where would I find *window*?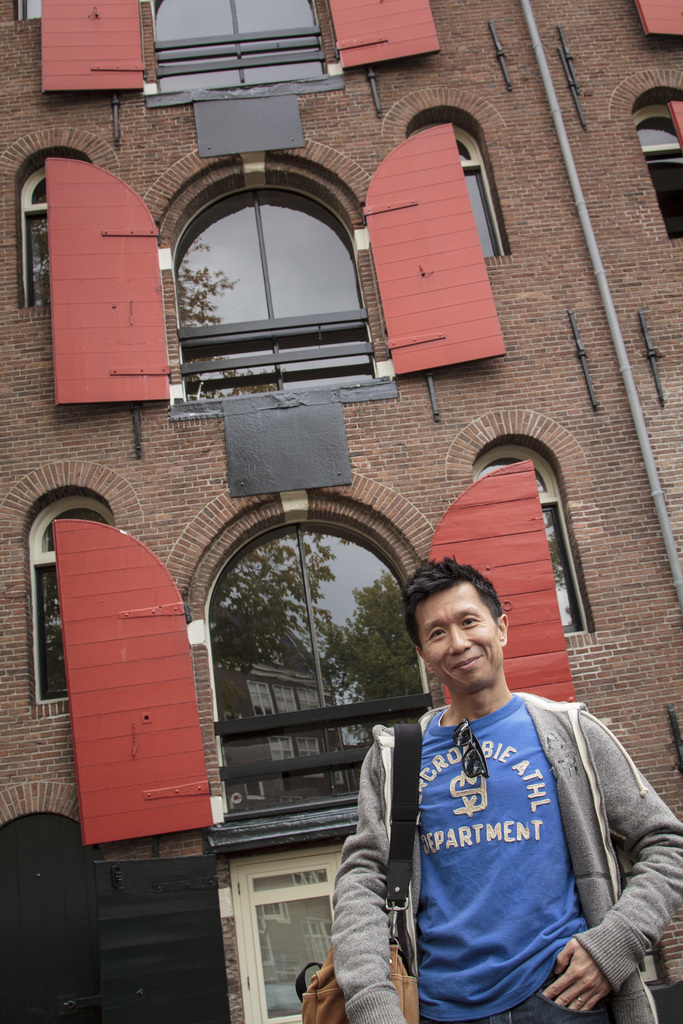
At Rect(226, 520, 432, 812).
